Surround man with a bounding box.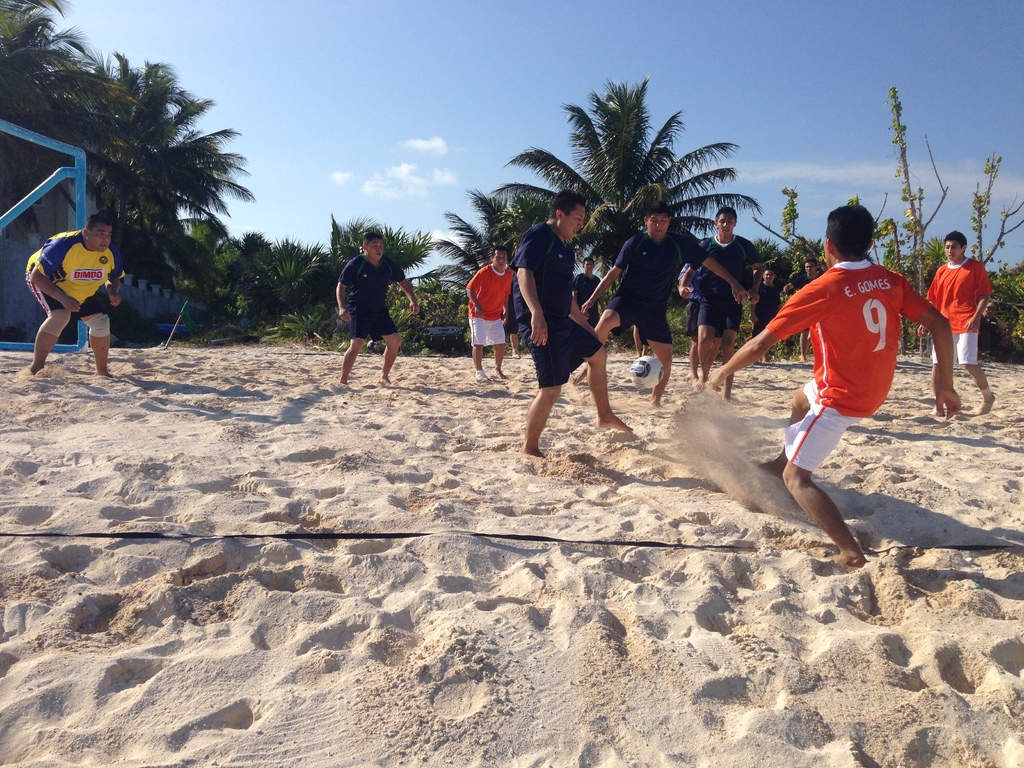
bbox=(677, 206, 767, 395).
